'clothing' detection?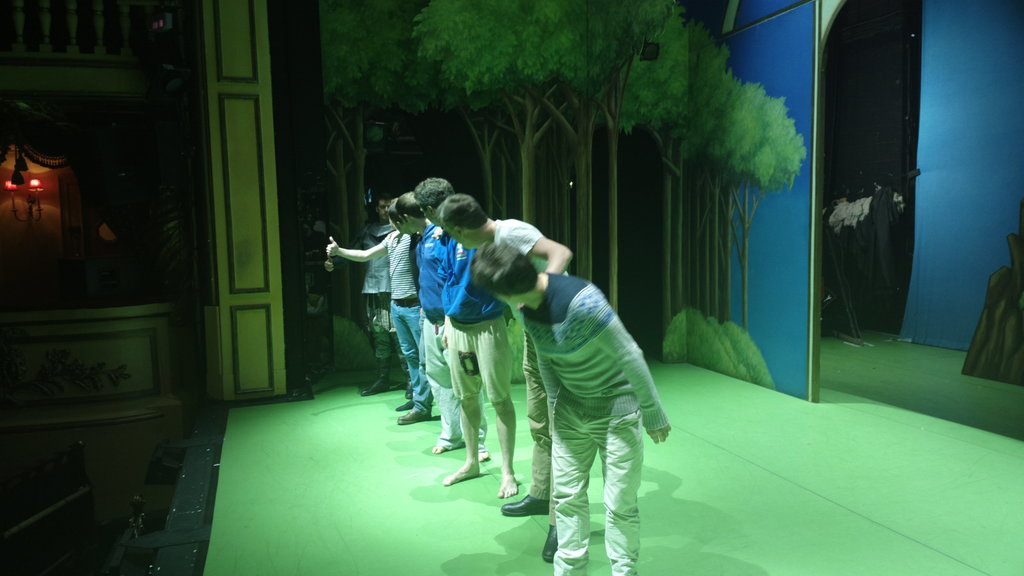
(x1=532, y1=264, x2=650, y2=419)
